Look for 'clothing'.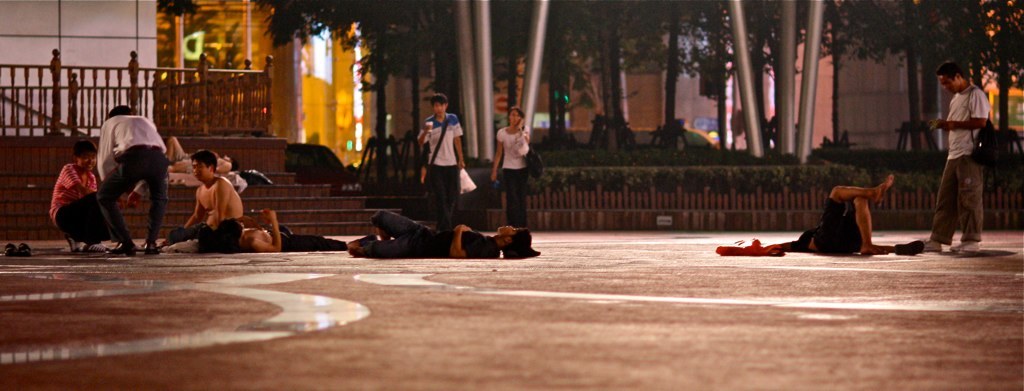
Found: rect(340, 207, 499, 258).
